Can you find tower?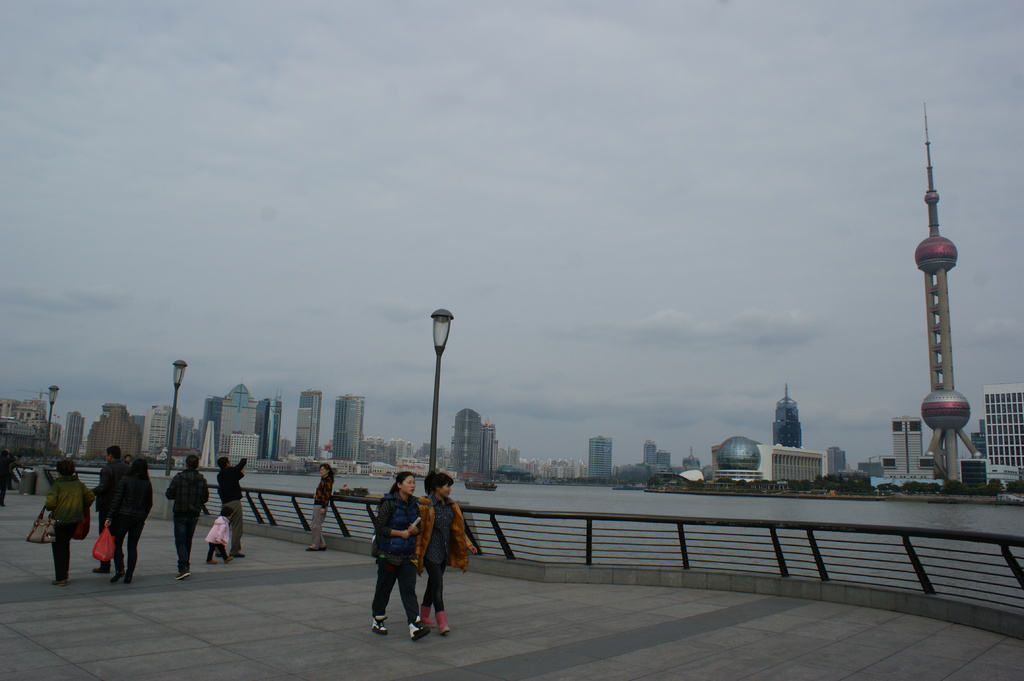
Yes, bounding box: {"x1": 290, "y1": 388, "x2": 323, "y2": 460}.
